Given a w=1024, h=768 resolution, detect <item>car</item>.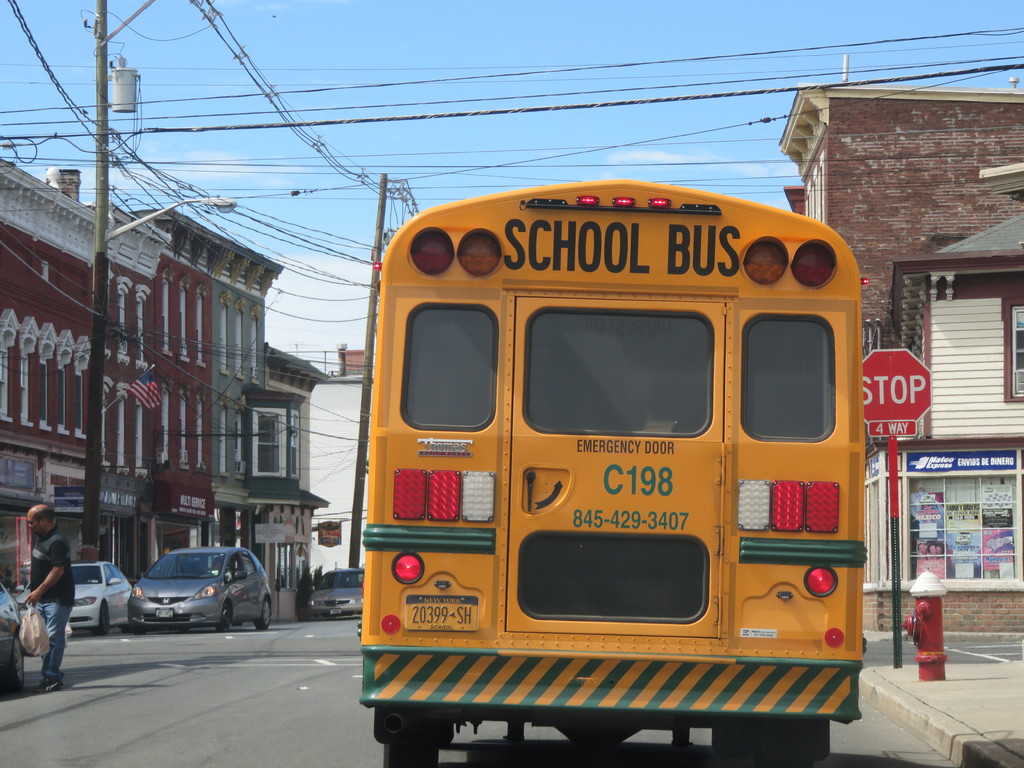
bbox=[129, 542, 275, 632].
